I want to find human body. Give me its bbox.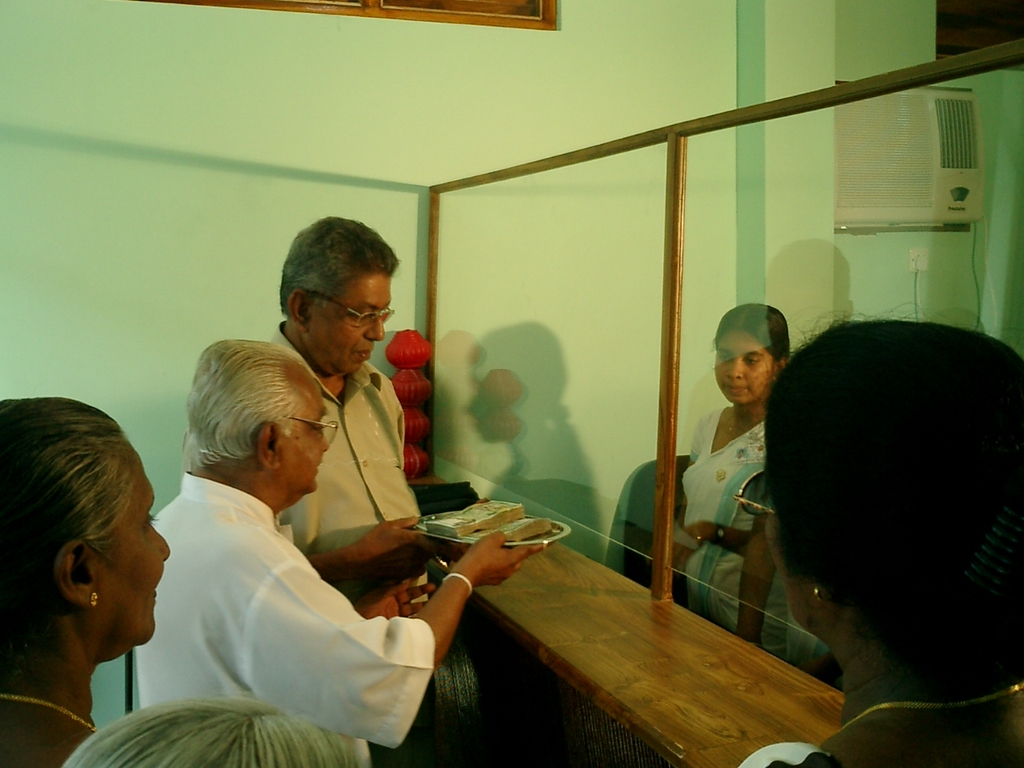
locate(272, 218, 447, 722).
